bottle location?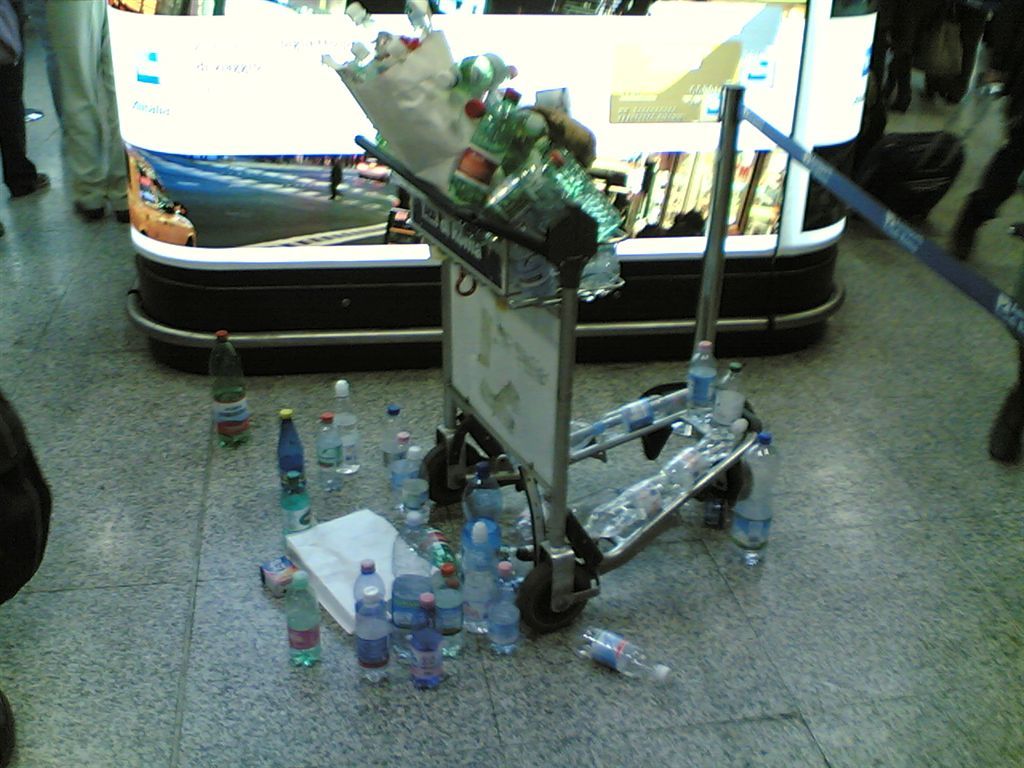
{"x1": 358, "y1": 556, "x2": 385, "y2": 612}
